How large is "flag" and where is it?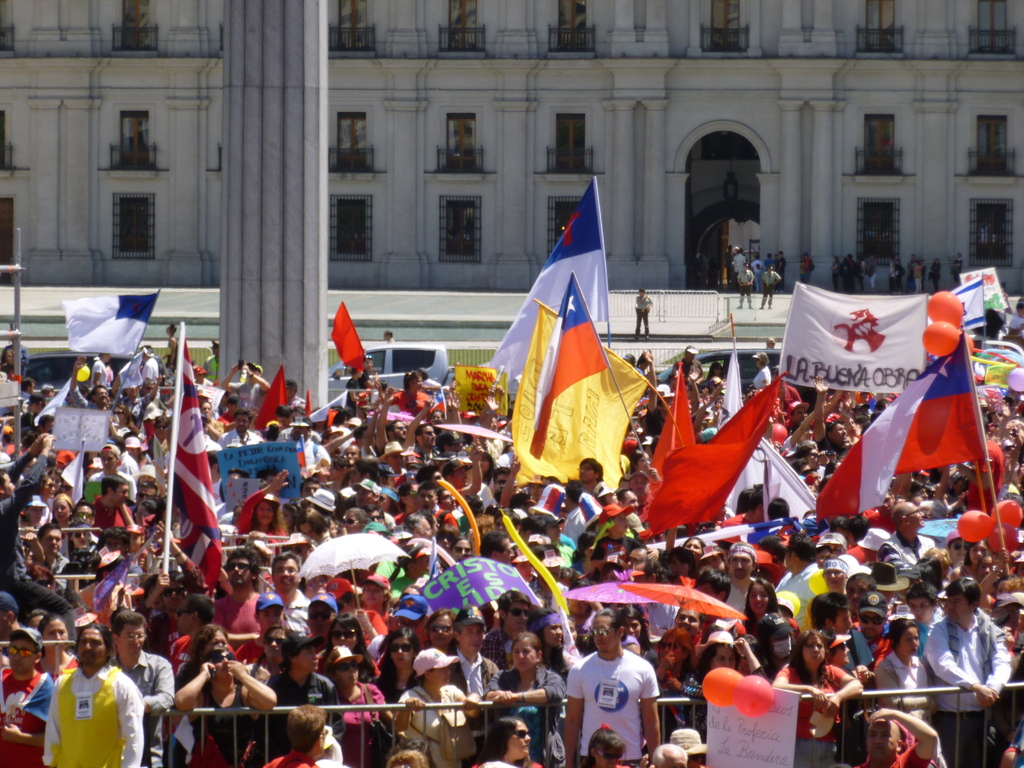
Bounding box: detection(761, 285, 951, 404).
